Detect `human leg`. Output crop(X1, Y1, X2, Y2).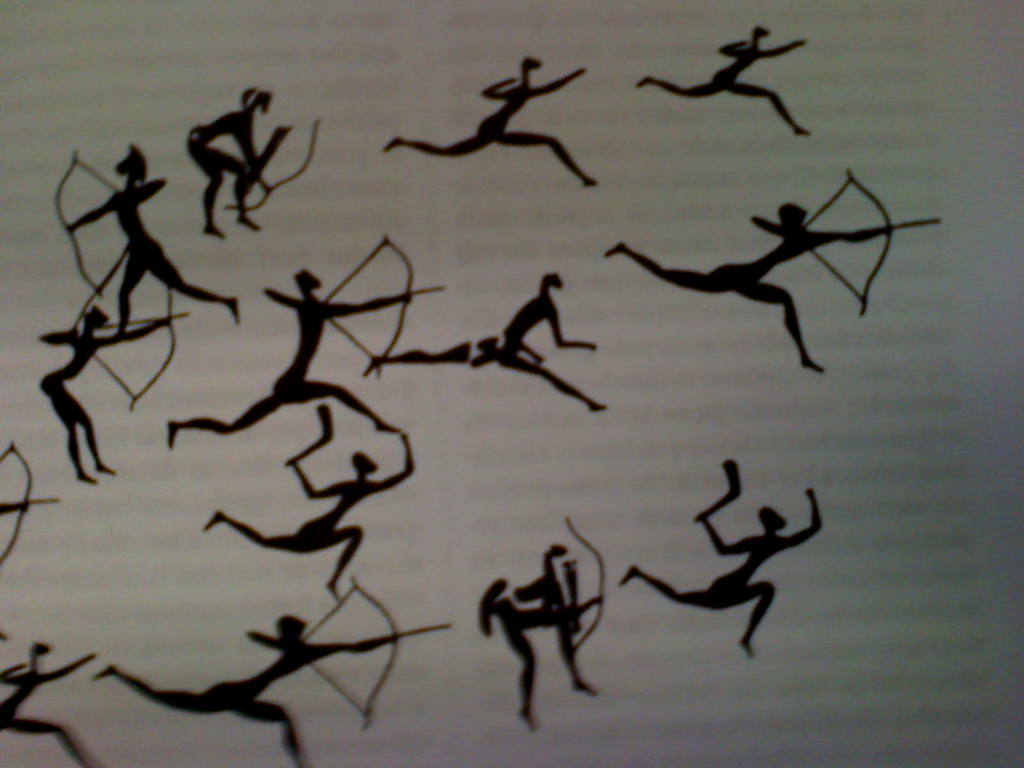
crop(641, 76, 730, 97).
